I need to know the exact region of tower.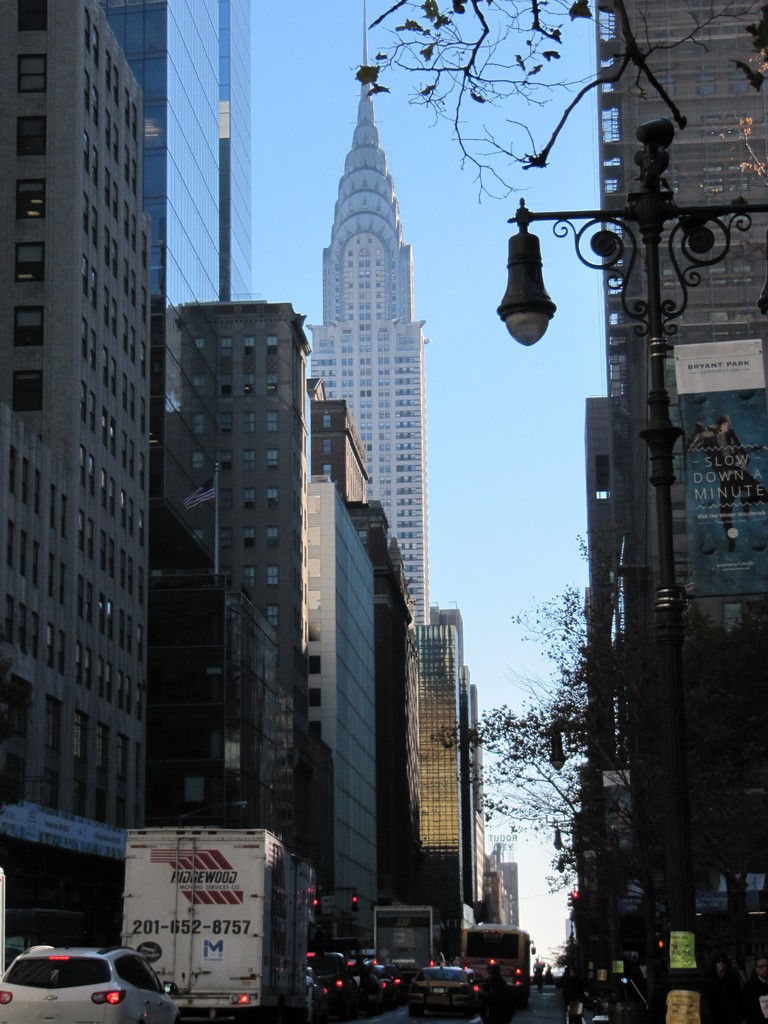
Region: (left=0, top=0, right=154, bottom=839).
